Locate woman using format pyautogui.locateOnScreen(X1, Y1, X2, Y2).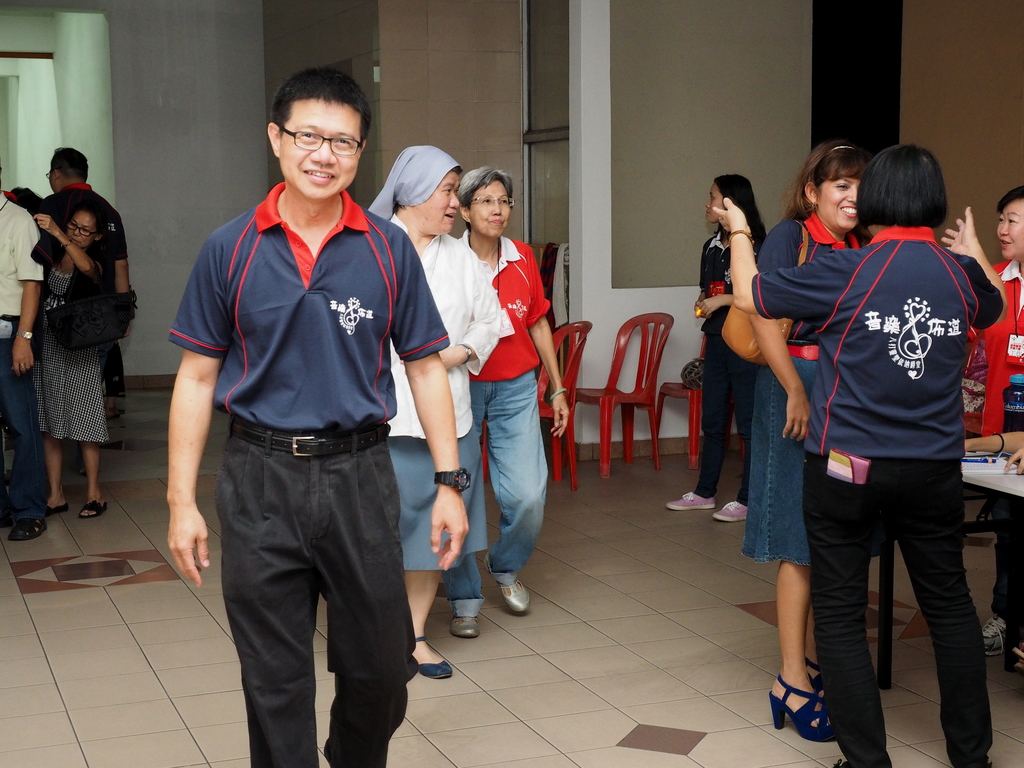
pyautogui.locateOnScreen(447, 169, 576, 632).
